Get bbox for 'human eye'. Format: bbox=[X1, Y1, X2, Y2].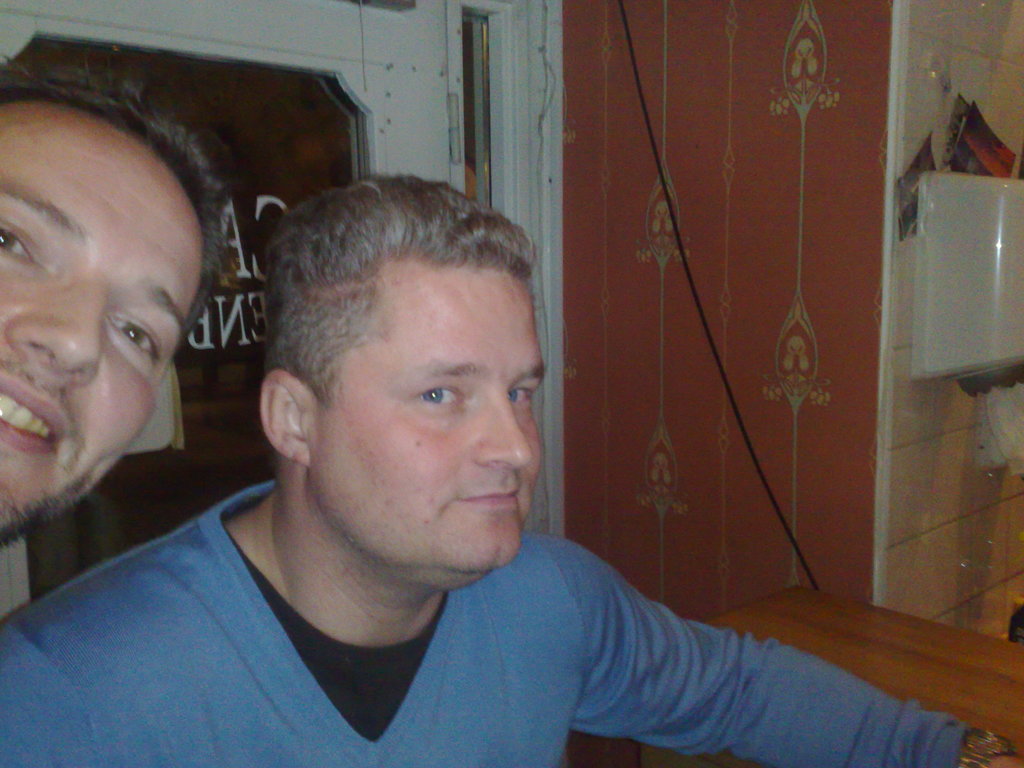
bbox=[103, 303, 171, 373].
